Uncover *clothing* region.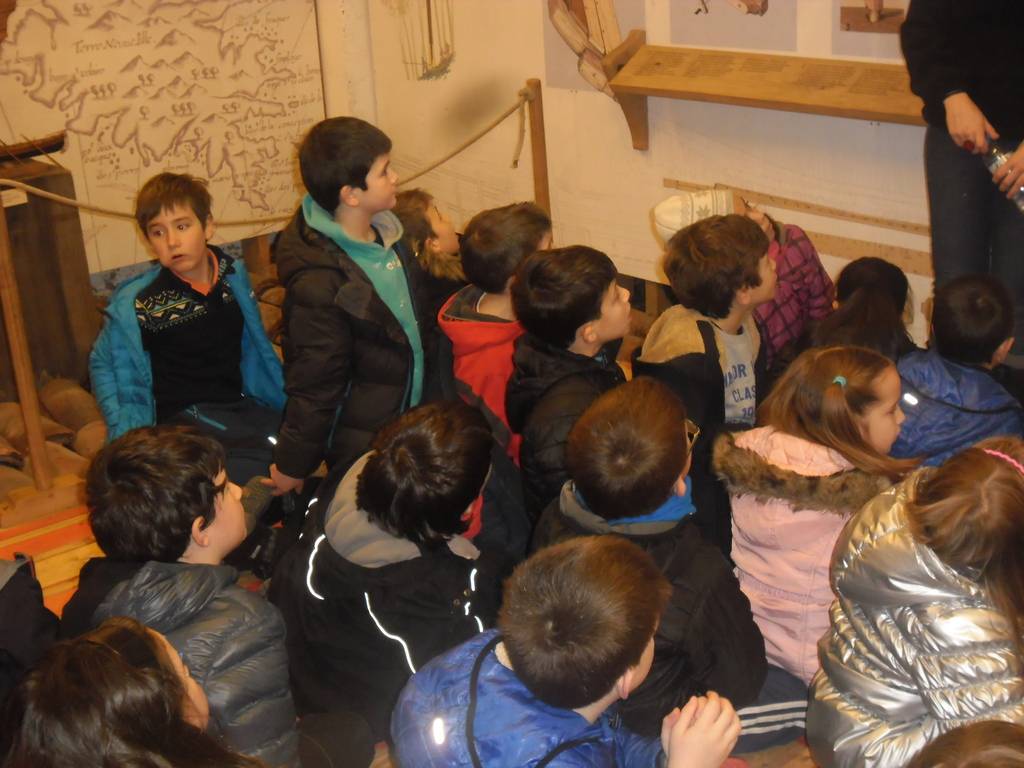
Uncovered: <bbox>70, 558, 299, 767</bbox>.
